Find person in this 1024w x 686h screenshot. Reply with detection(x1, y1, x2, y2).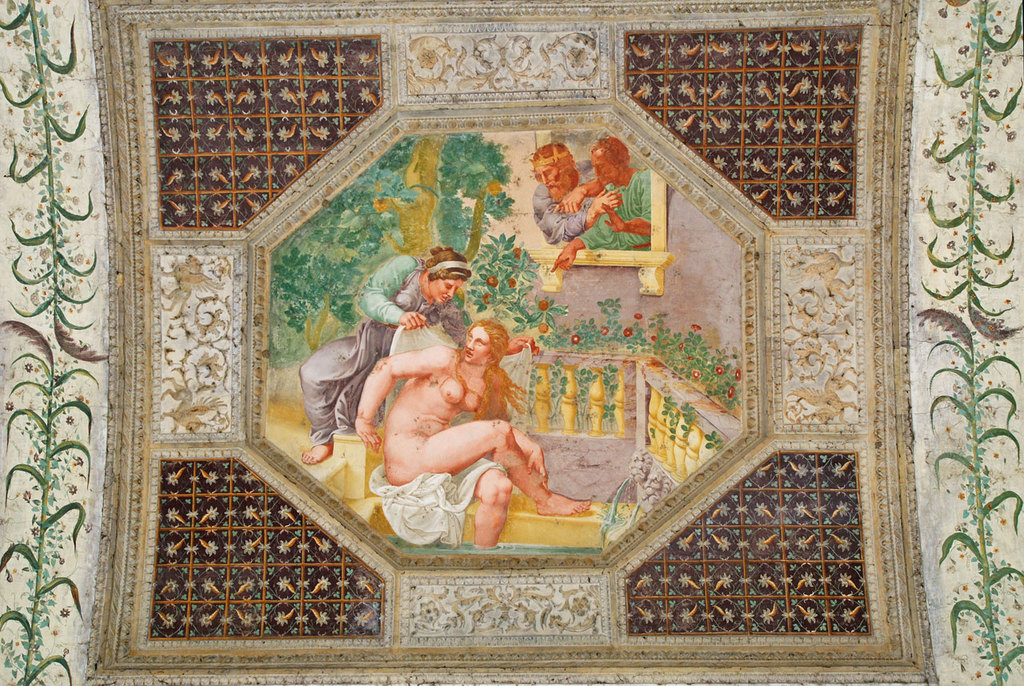
detection(325, 247, 454, 452).
